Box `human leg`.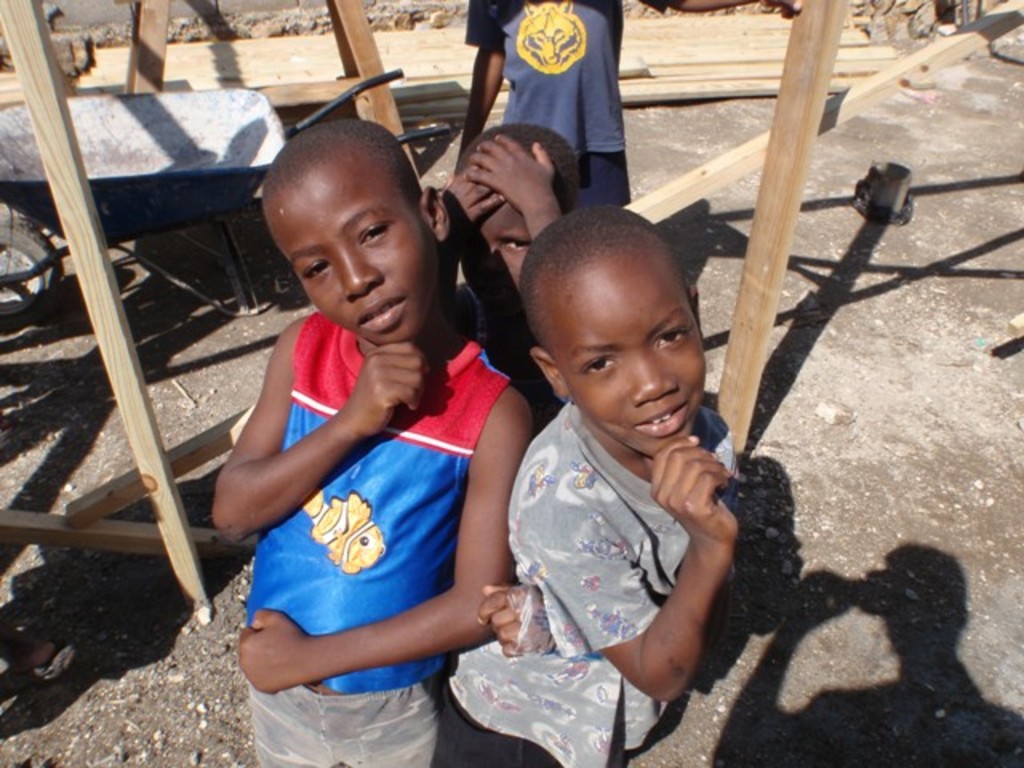
left=243, top=683, right=342, bottom=766.
